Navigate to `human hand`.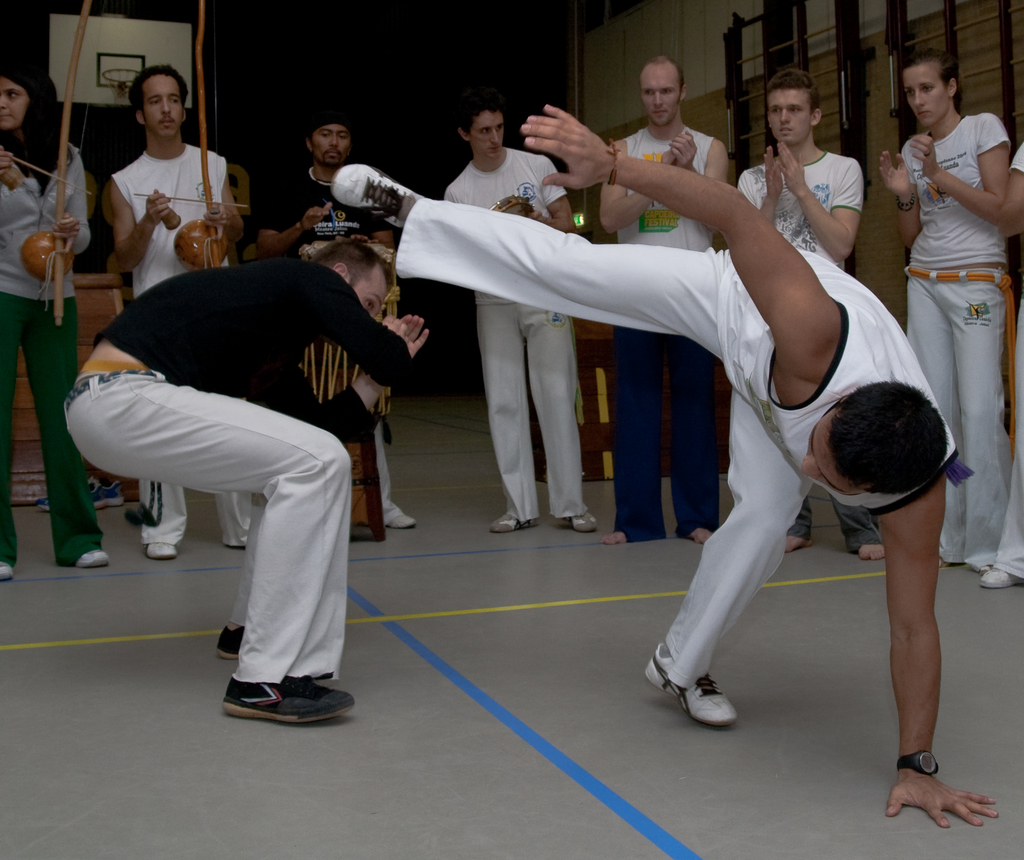
Navigation target: pyautogui.locateOnScreen(913, 132, 943, 179).
